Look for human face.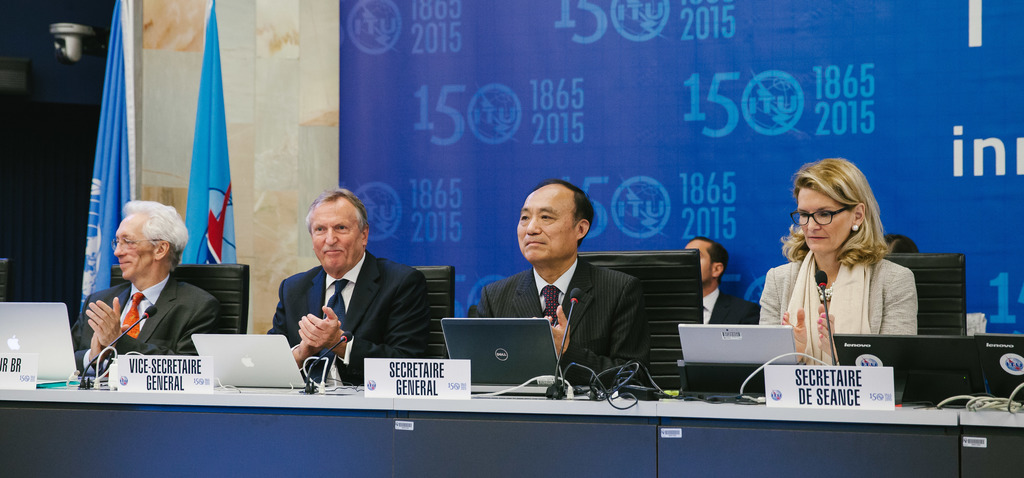
Found: 311/196/366/275.
